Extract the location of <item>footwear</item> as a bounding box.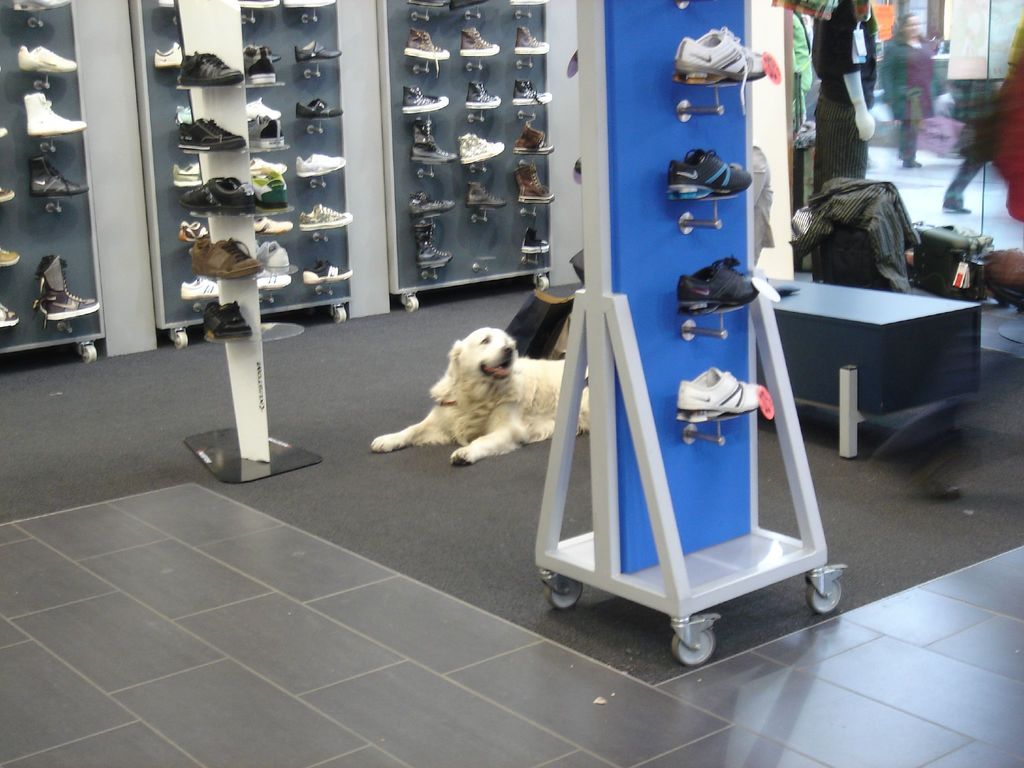
[left=675, top=362, right=766, bottom=420].
